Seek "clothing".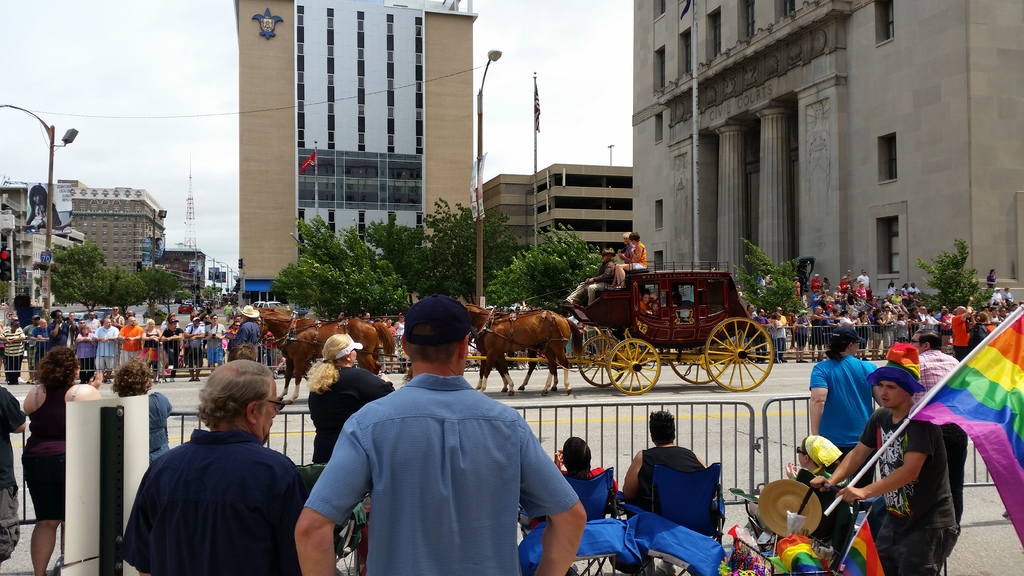
select_region(858, 403, 962, 575).
